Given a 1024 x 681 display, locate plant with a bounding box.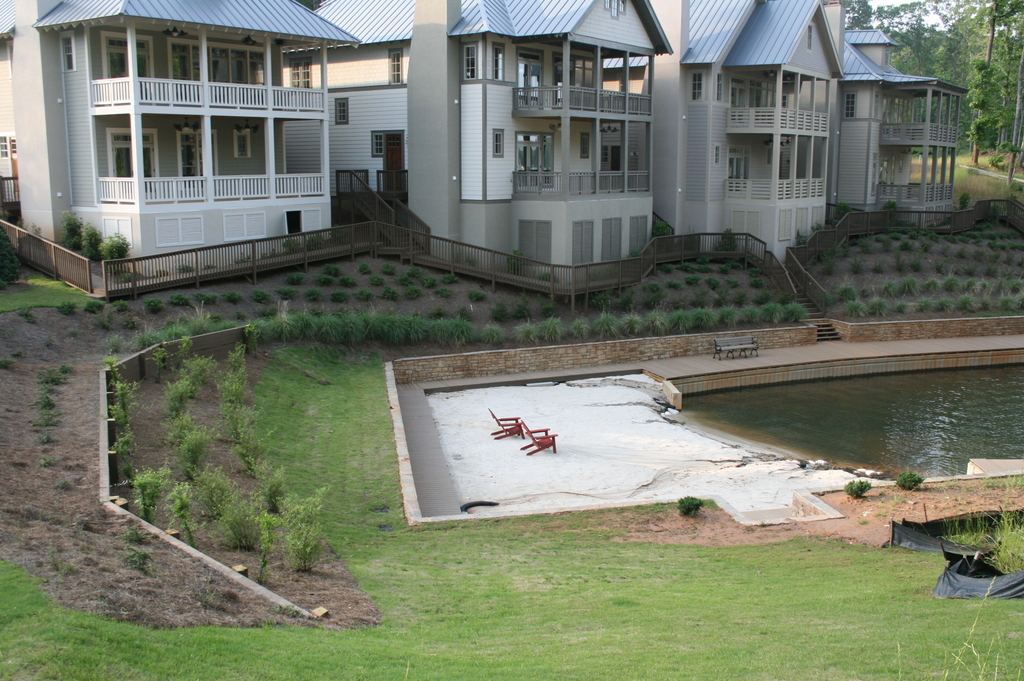
Located: 301,234,323,250.
